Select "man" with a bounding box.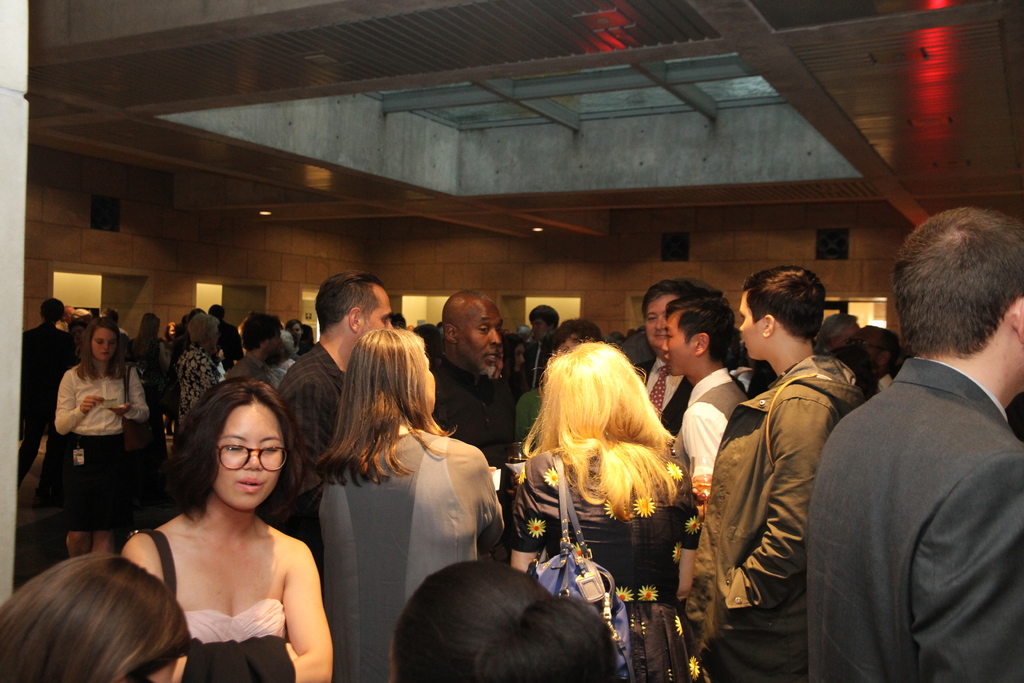
l=428, t=294, r=516, b=568.
